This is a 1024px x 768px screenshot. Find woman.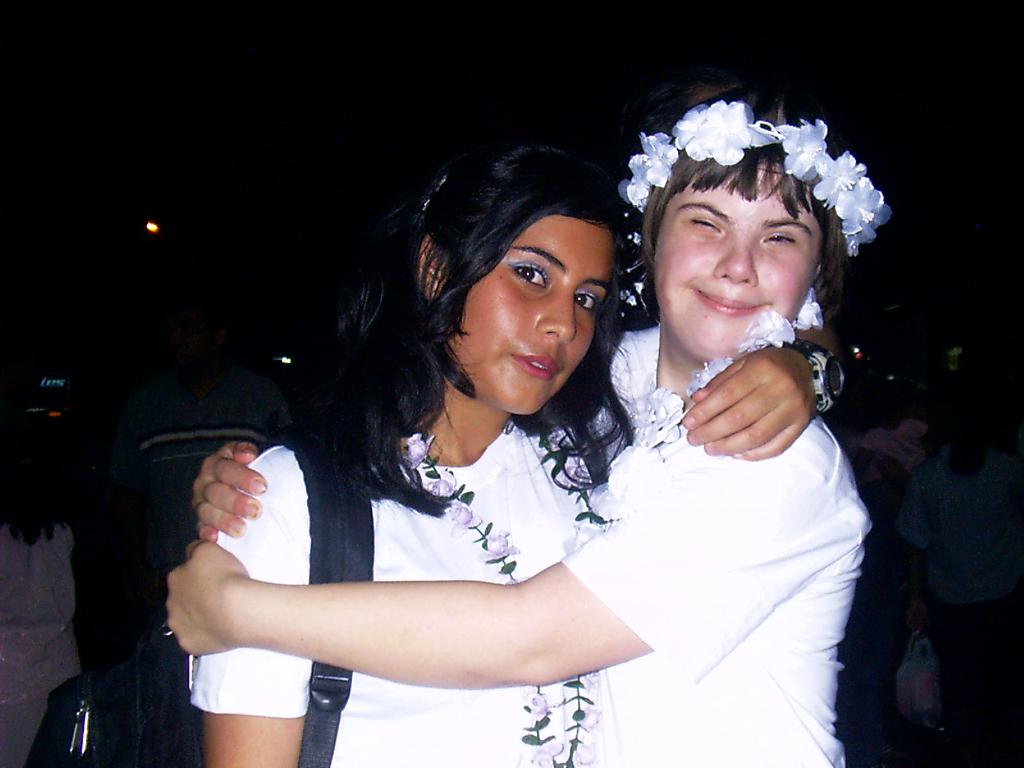
Bounding box: <bbox>155, 79, 880, 767</bbox>.
